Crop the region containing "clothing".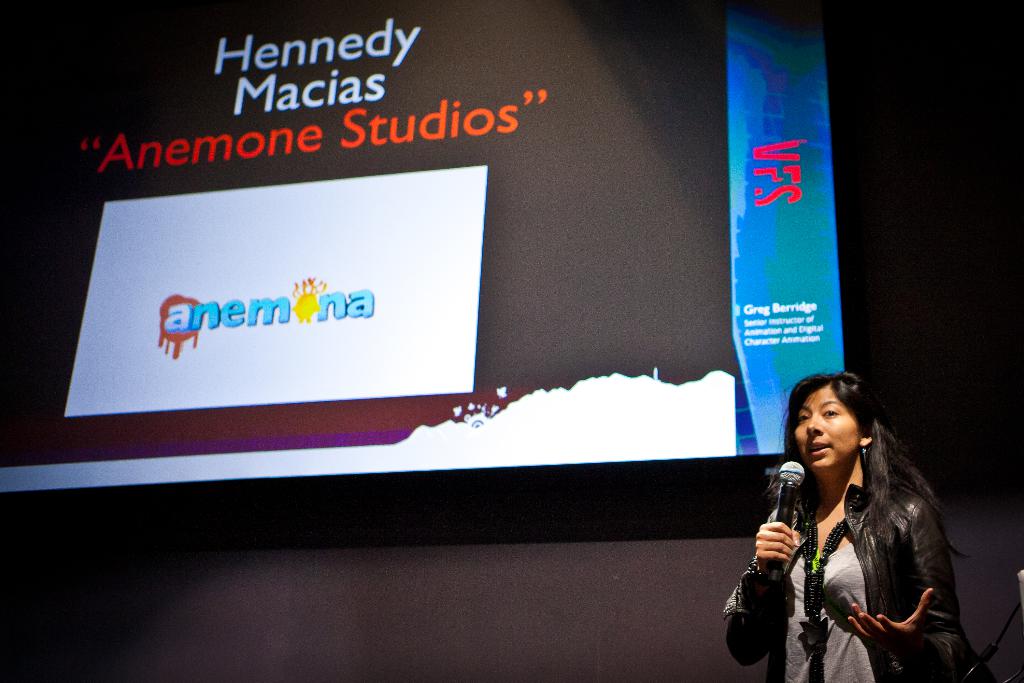
Crop region: region(764, 444, 980, 666).
